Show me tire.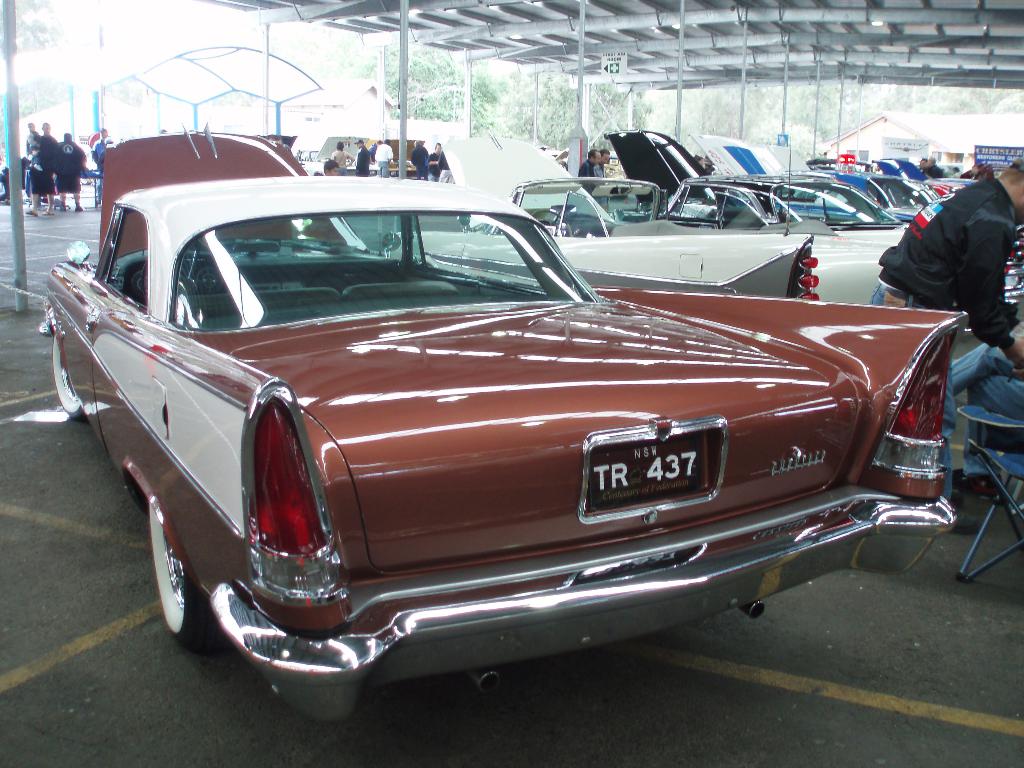
tire is here: 53,337,82,419.
